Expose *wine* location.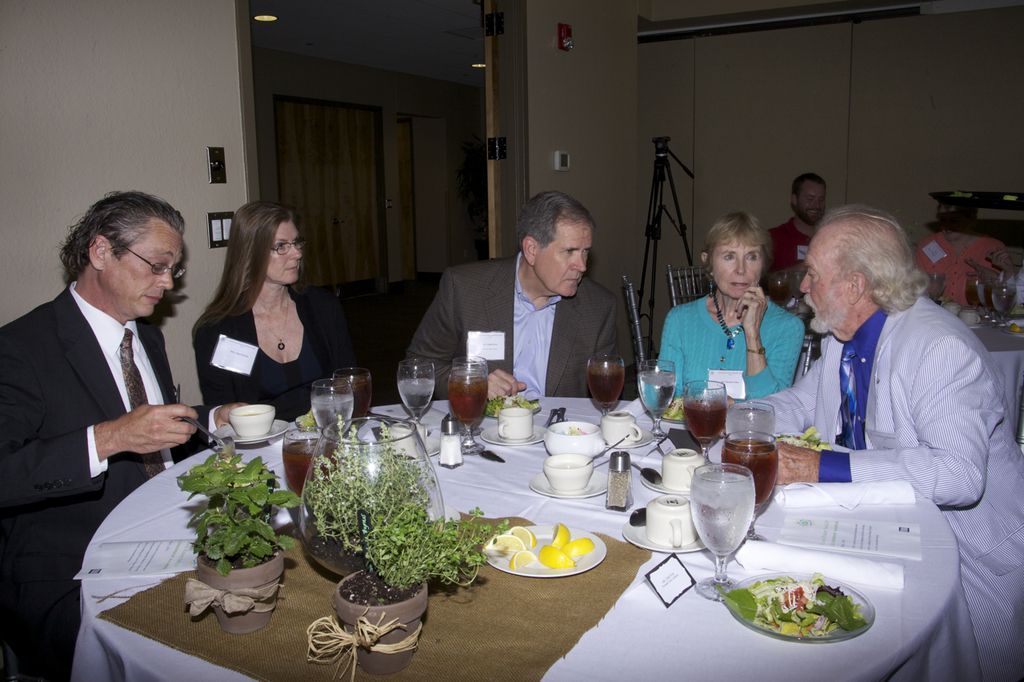
Exposed at select_region(691, 453, 776, 588).
